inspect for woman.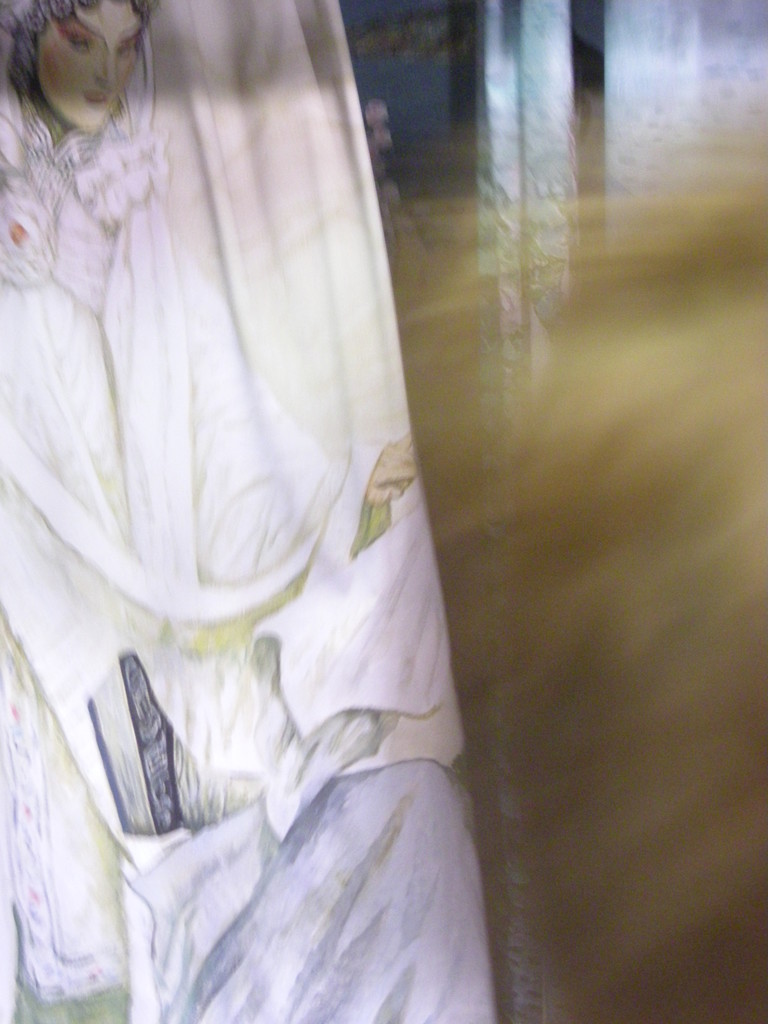
Inspection: <box>26,26,490,1007</box>.
